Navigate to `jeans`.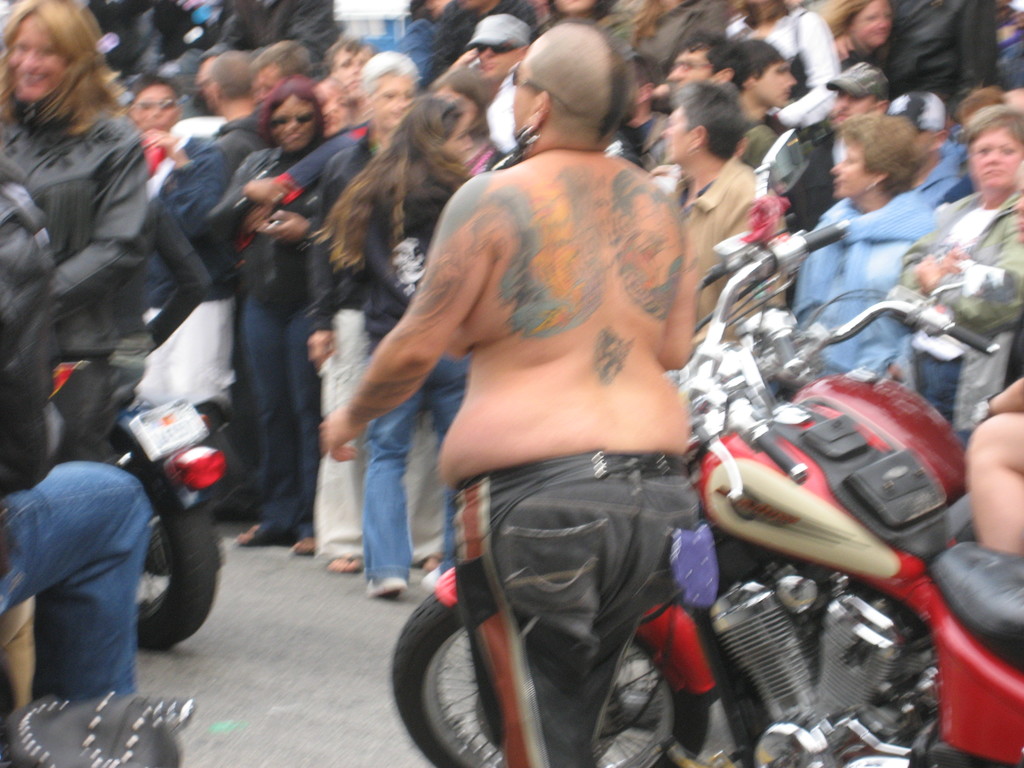
Navigation target: box=[359, 344, 478, 582].
